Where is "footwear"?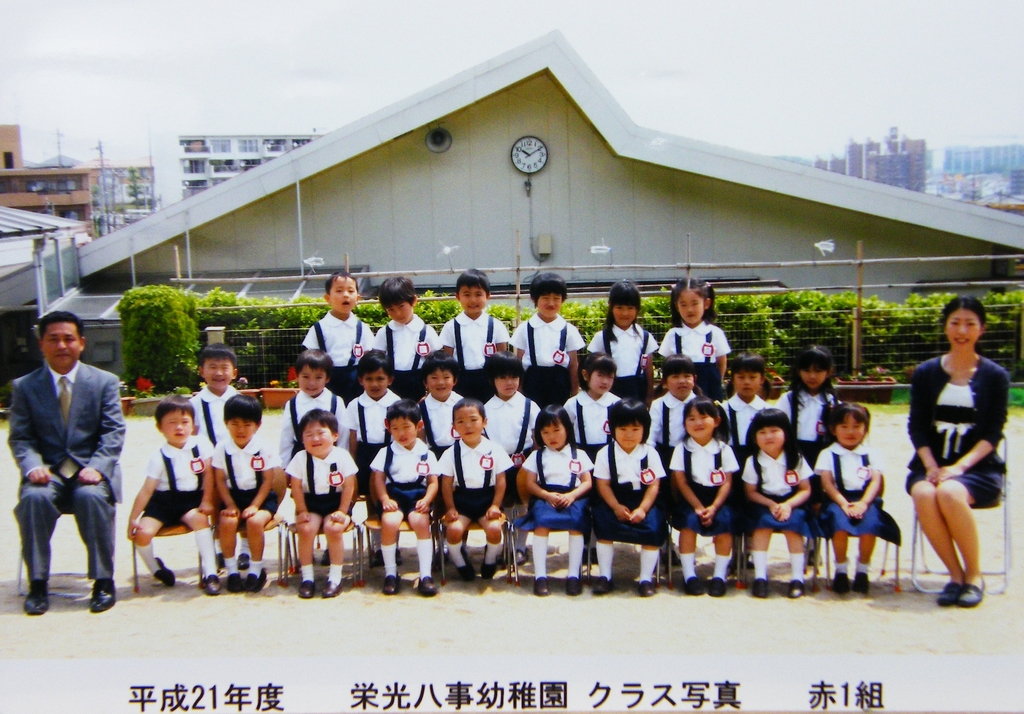
{"left": 752, "top": 577, "right": 767, "bottom": 598}.
